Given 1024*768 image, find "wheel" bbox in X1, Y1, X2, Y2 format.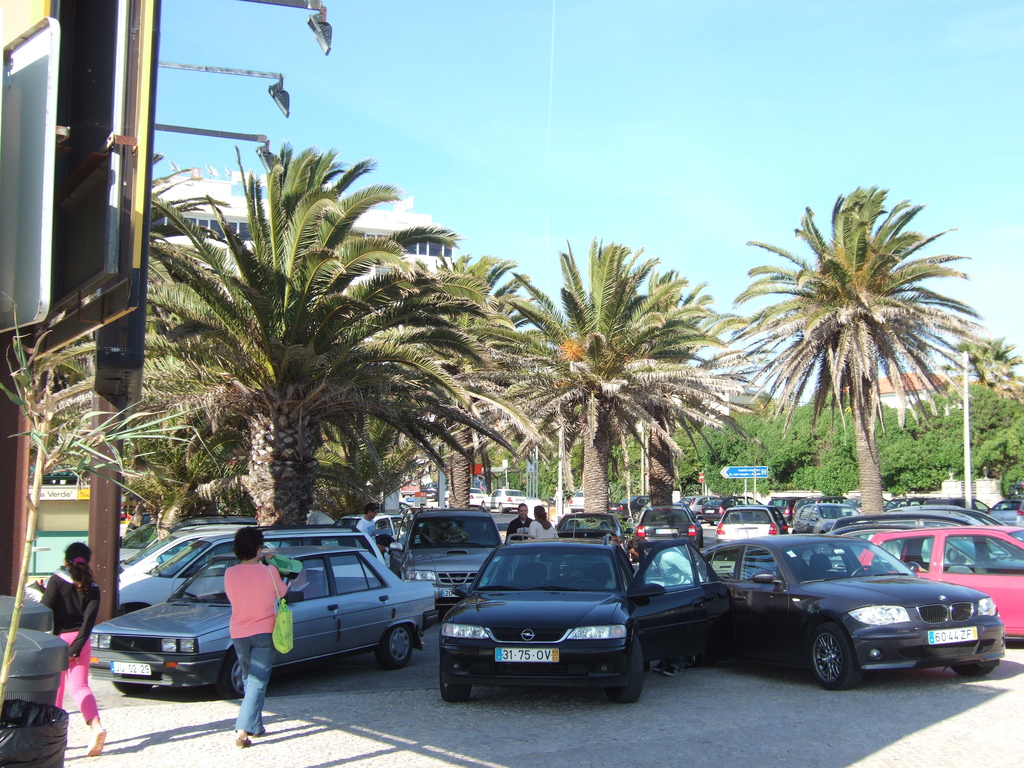
952, 664, 995, 677.
